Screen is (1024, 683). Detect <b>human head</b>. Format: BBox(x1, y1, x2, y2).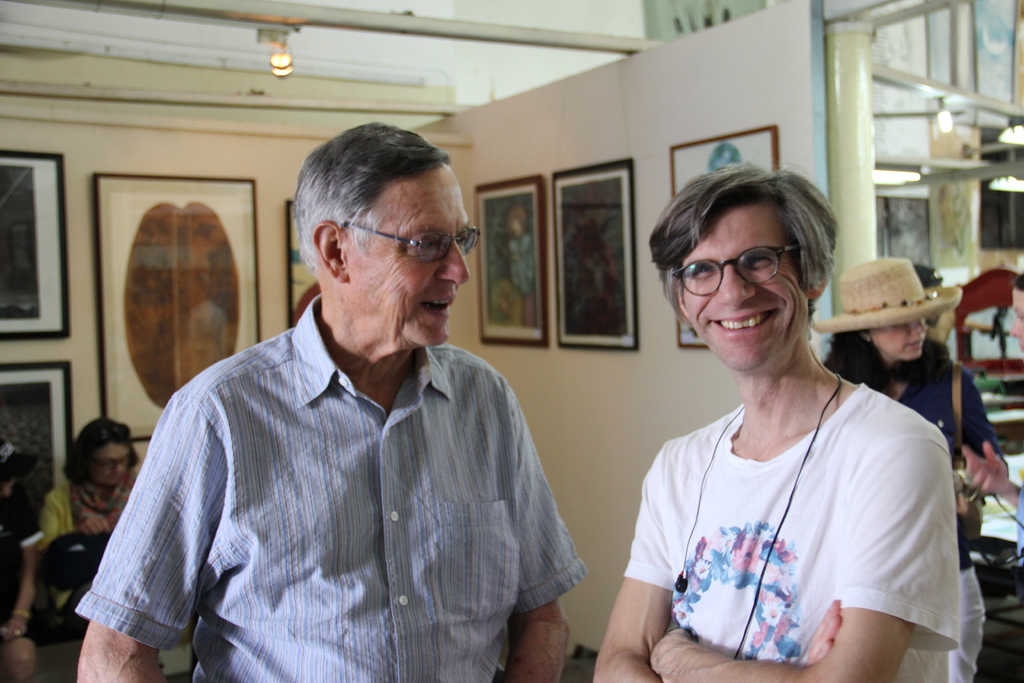
BBox(849, 255, 931, 364).
